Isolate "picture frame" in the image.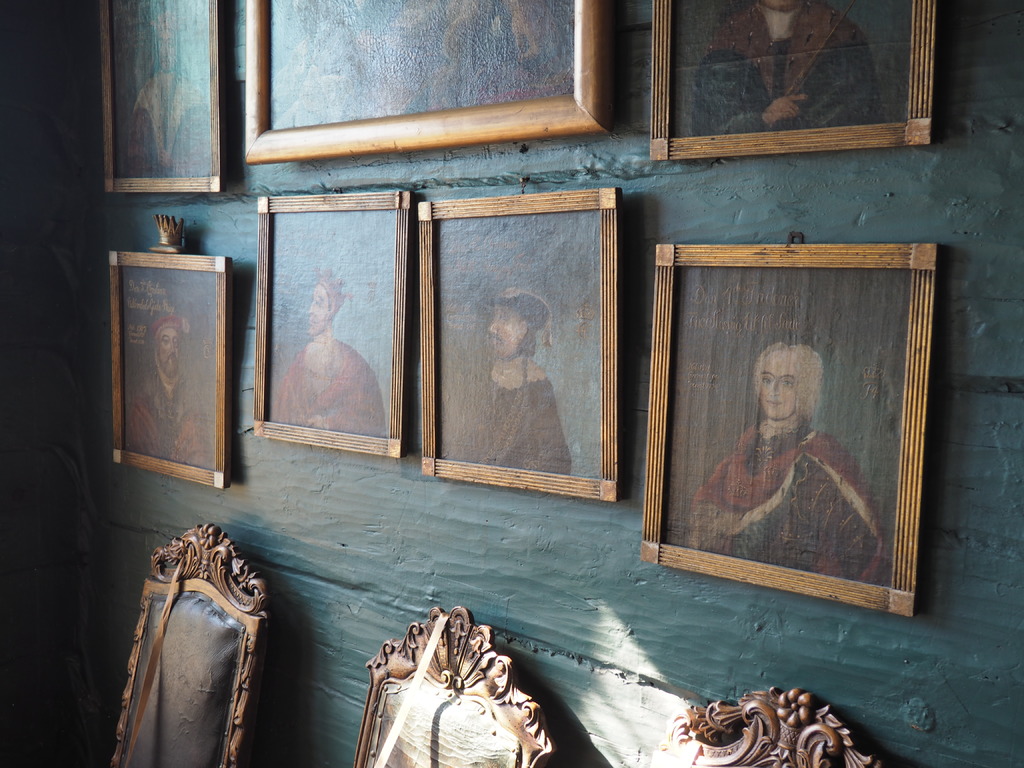
Isolated region: bbox=(99, 0, 221, 195).
